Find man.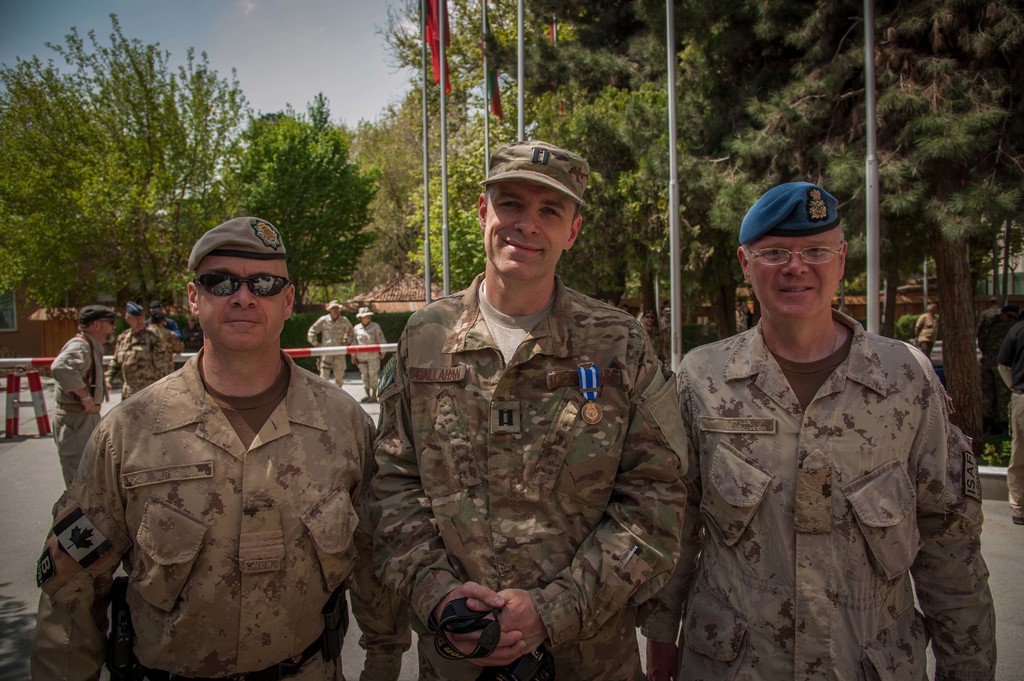
108, 298, 184, 398.
